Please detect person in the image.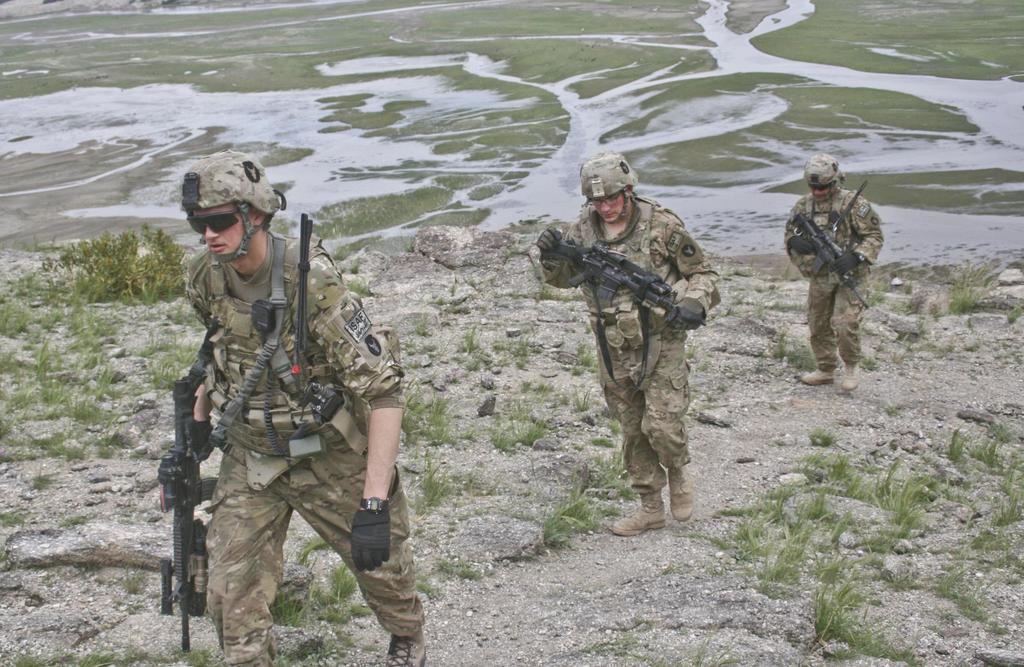
(x1=538, y1=155, x2=725, y2=527).
